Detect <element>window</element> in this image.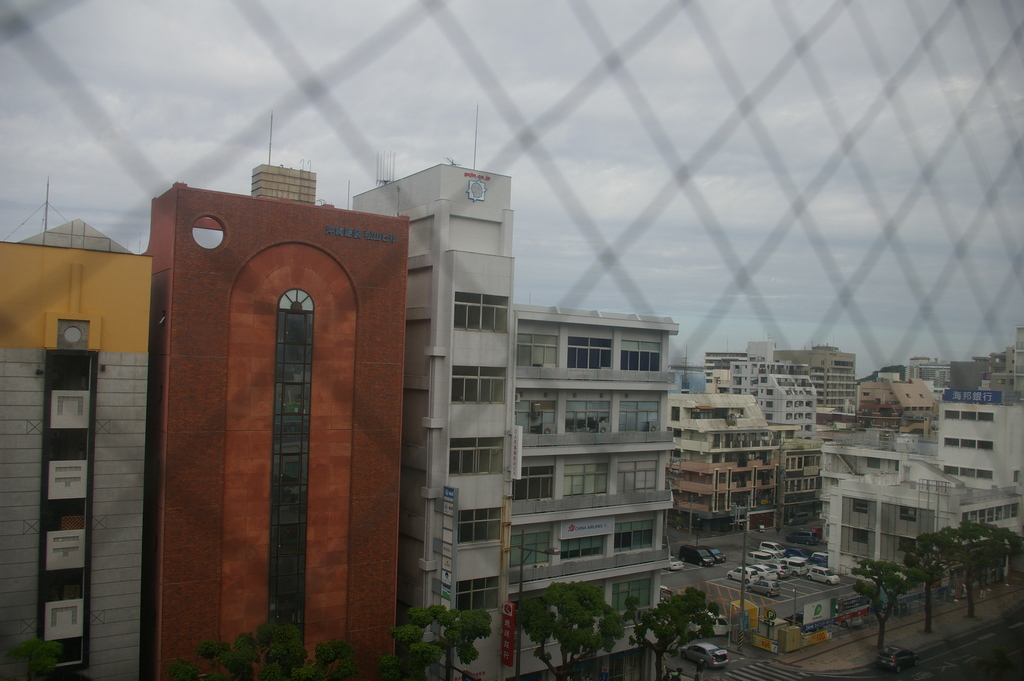
Detection: x1=621, y1=339, x2=659, y2=375.
